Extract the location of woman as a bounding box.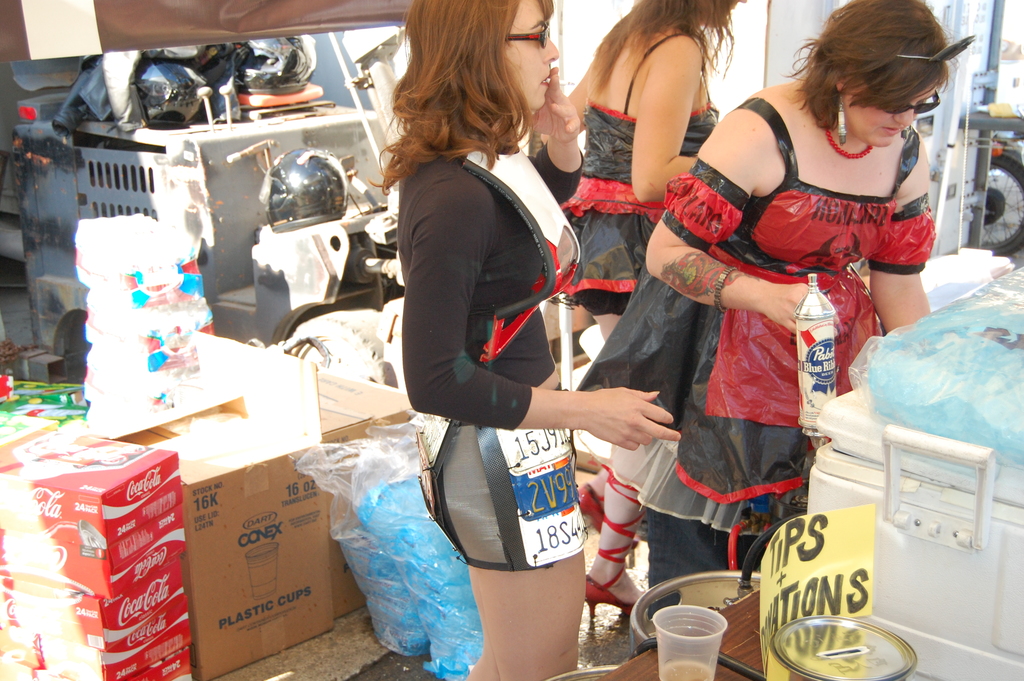
bbox=(562, 0, 756, 342).
